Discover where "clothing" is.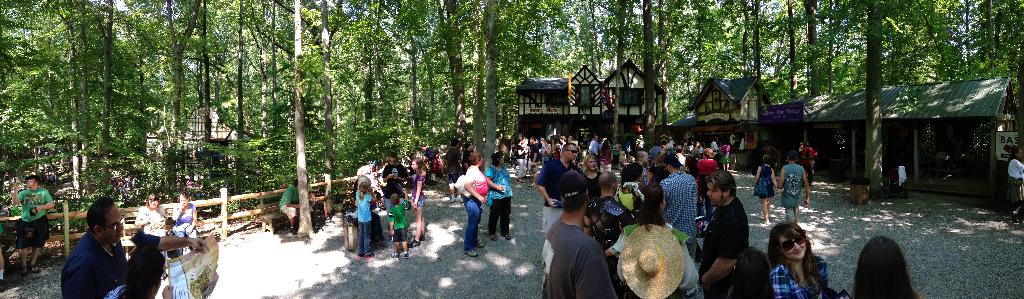
Discovered at l=136, t=204, r=168, b=240.
